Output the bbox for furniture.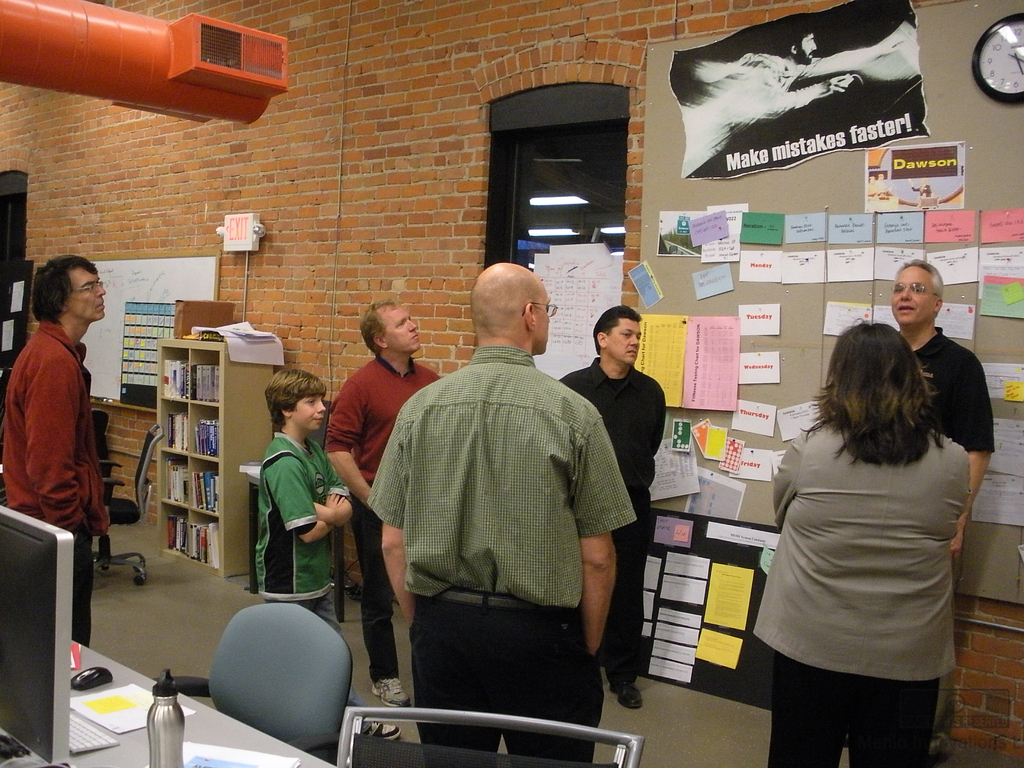
(159,337,271,576).
